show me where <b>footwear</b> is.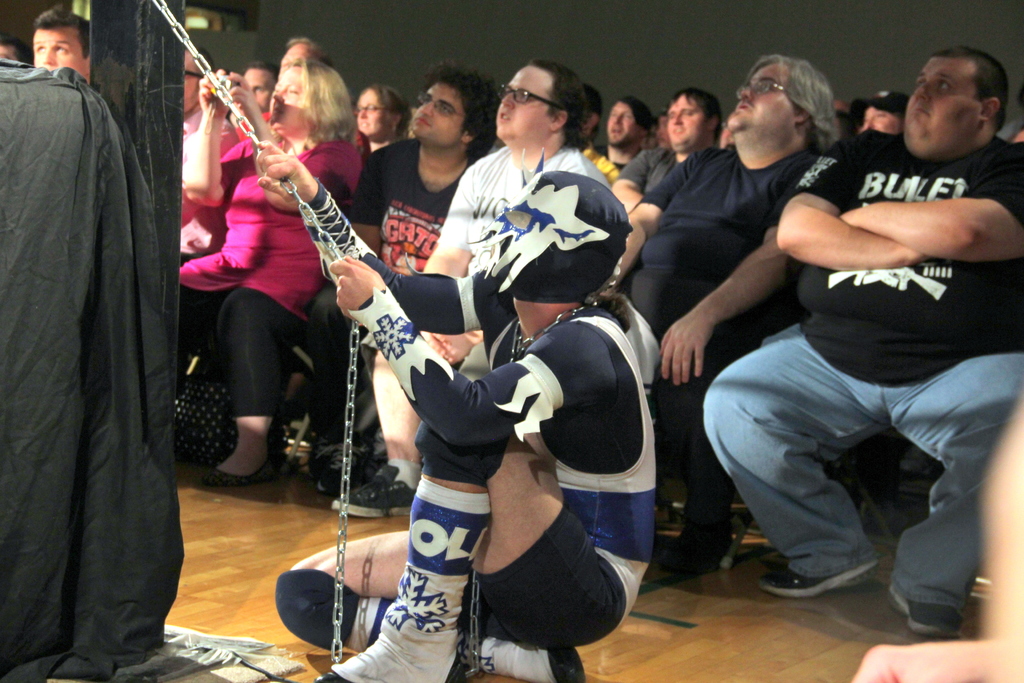
<b>footwear</b> is at 751, 556, 876, 600.
